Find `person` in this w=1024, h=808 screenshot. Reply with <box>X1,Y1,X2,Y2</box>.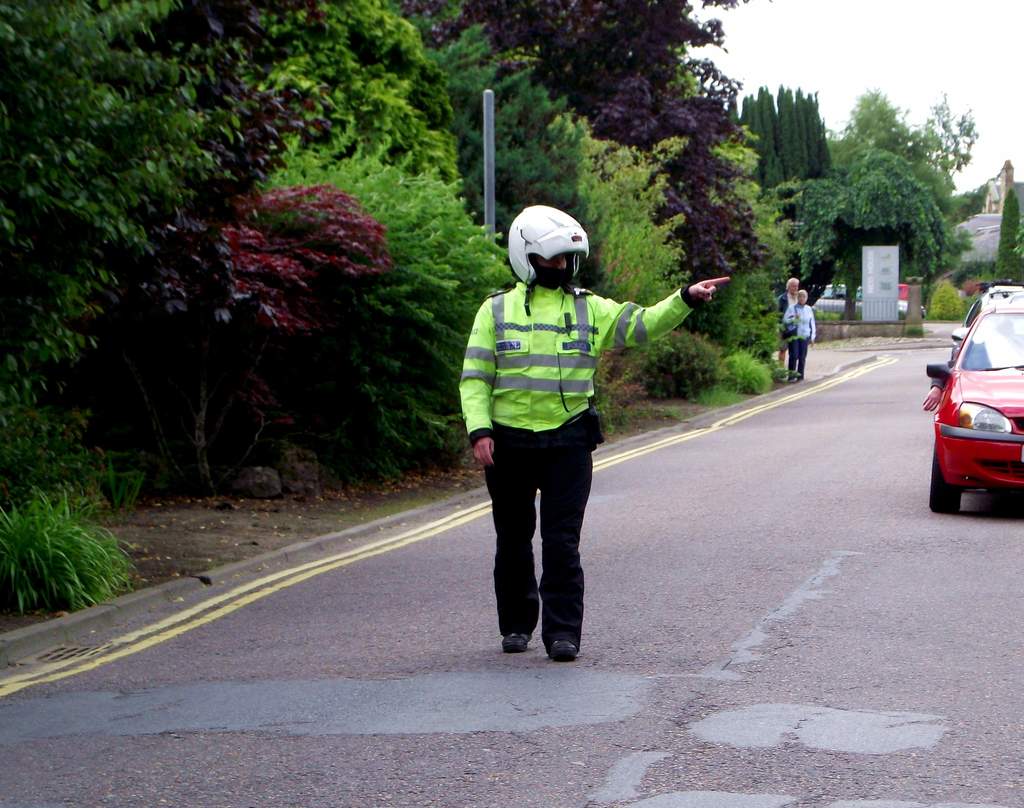
<box>913,355,952,414</box>.
